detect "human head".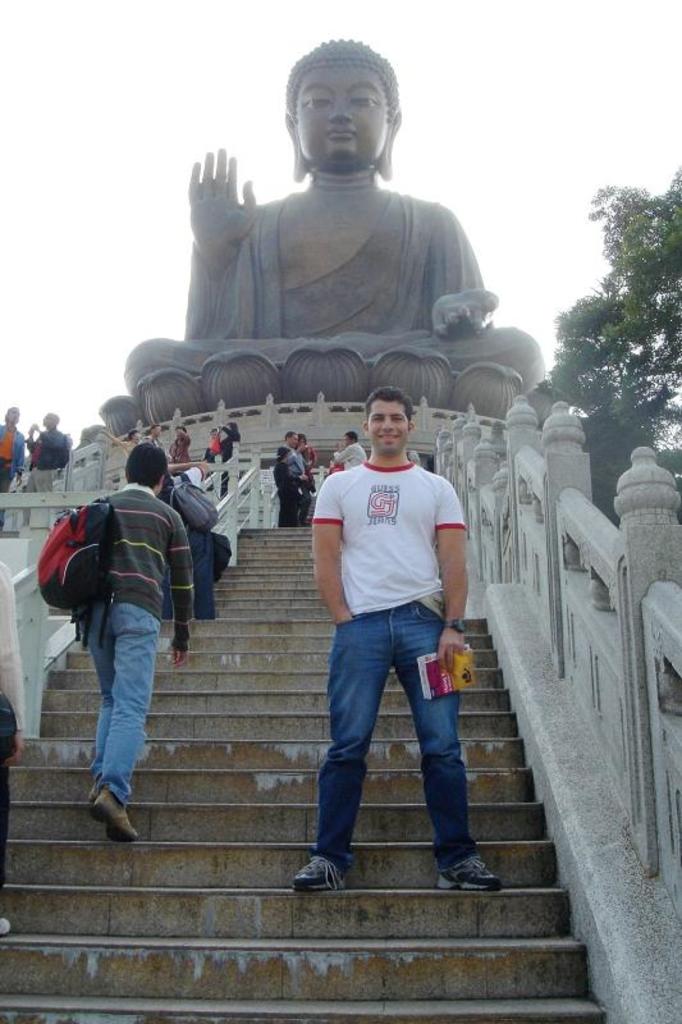
Detected at bbox=(279, 36, 399, 179).
